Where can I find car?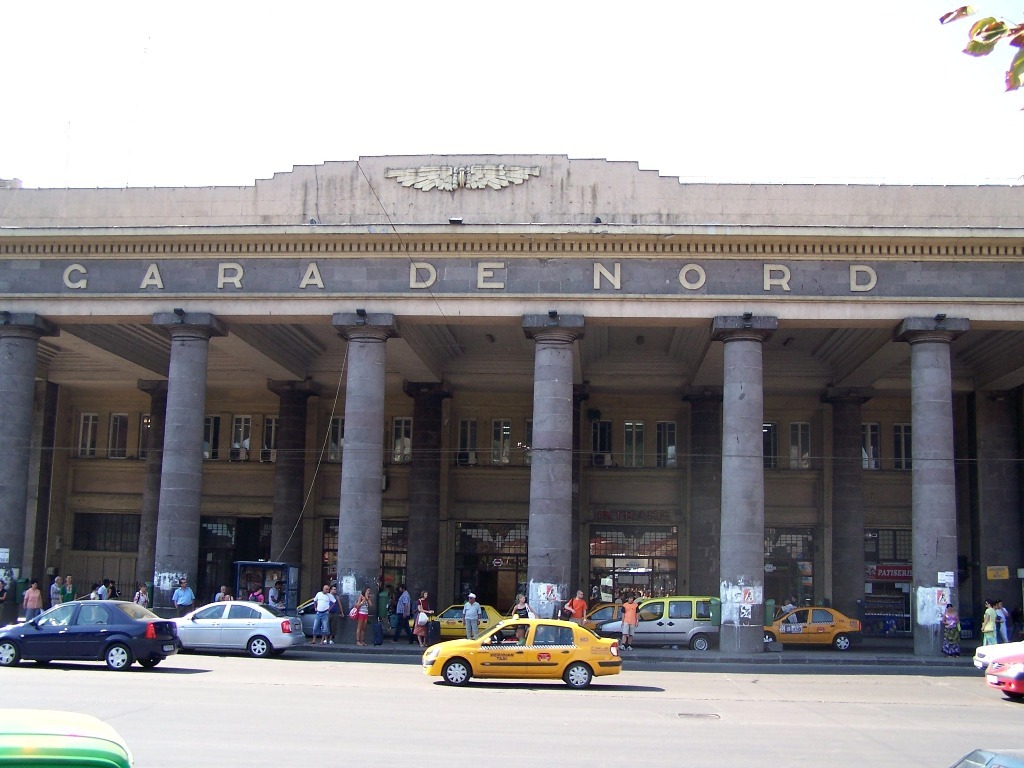
You can find it at x1=428, y1=595, x2=516, y2=634.
